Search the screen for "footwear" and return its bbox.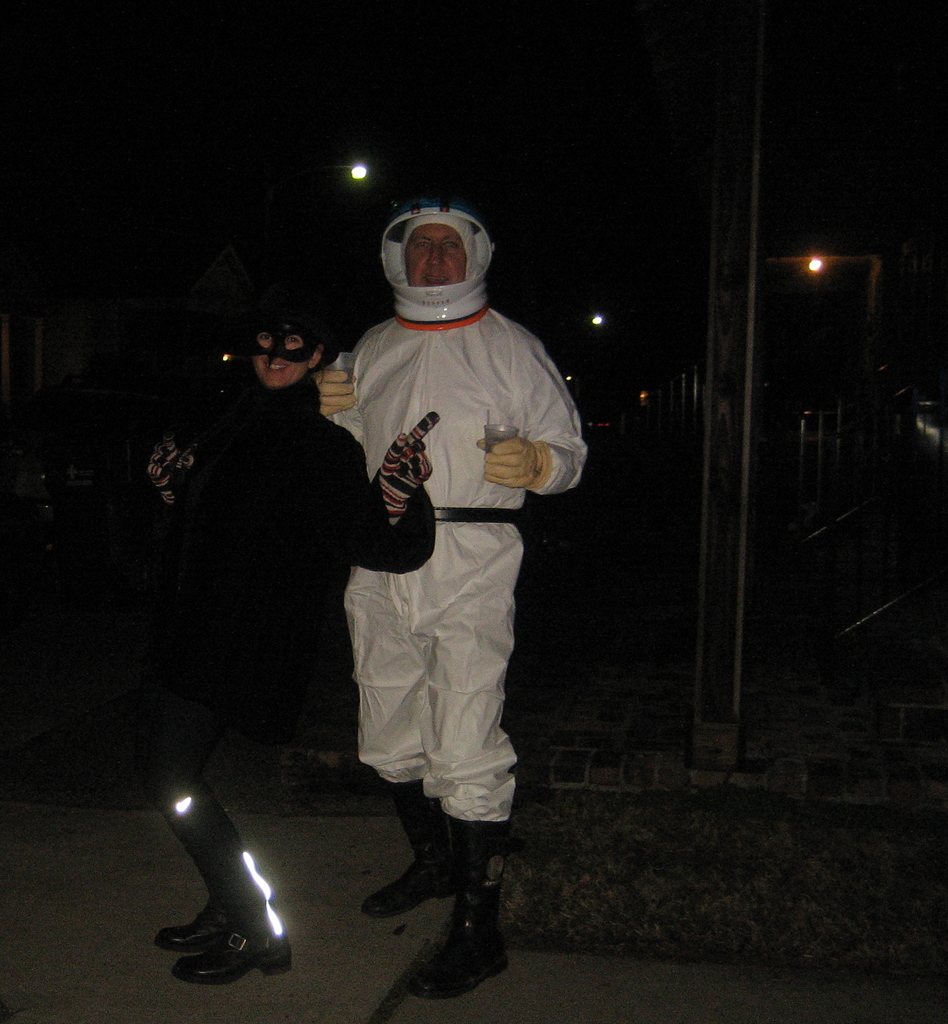
Found: [153,784,239,957].
